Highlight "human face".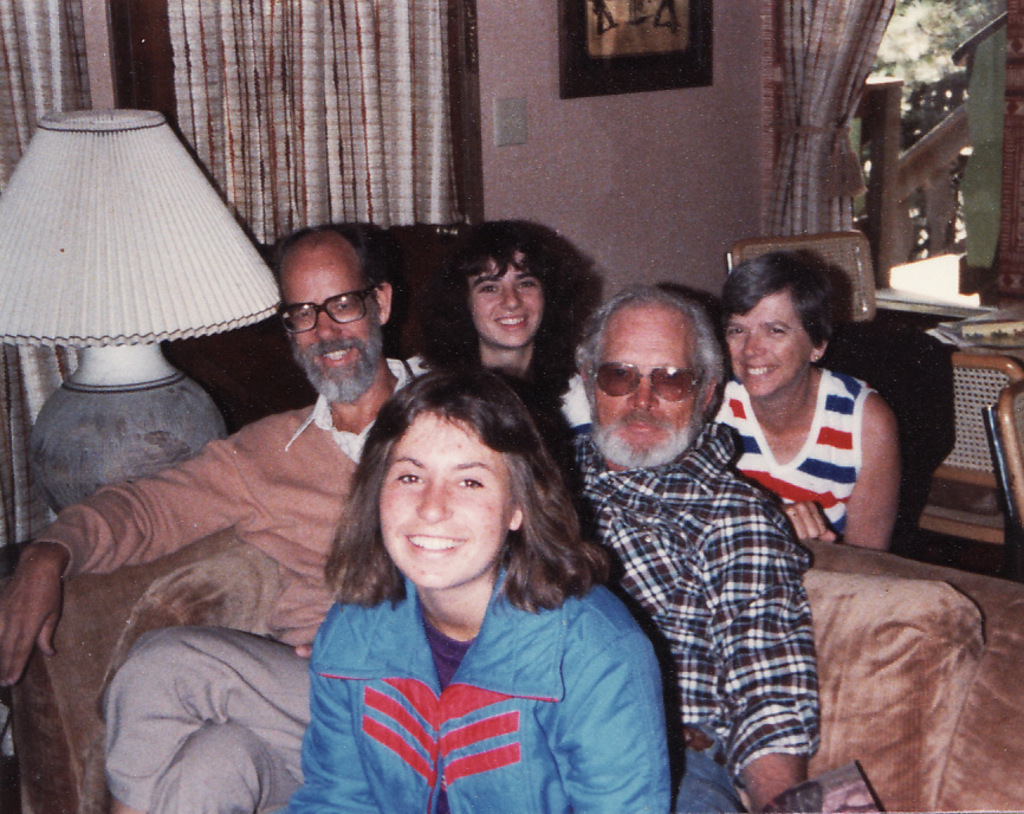
Highlighted region: <box>732,288,812,395</box>.
